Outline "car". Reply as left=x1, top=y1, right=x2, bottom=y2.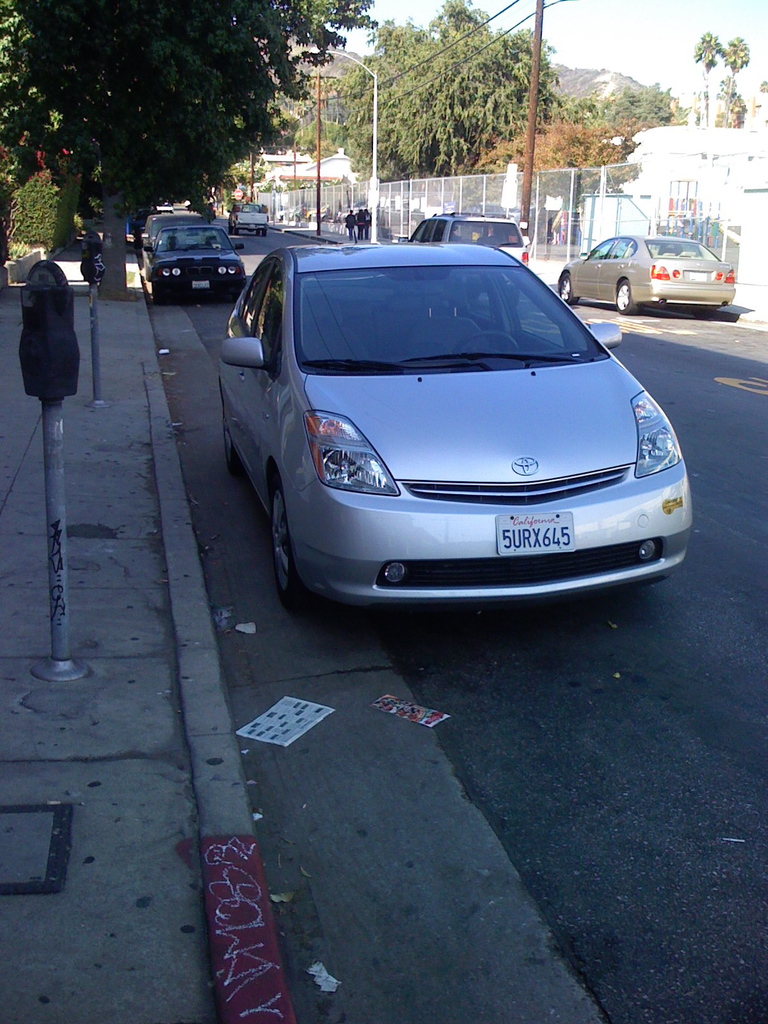
left=142, top=223, right=247, bottom=305.
